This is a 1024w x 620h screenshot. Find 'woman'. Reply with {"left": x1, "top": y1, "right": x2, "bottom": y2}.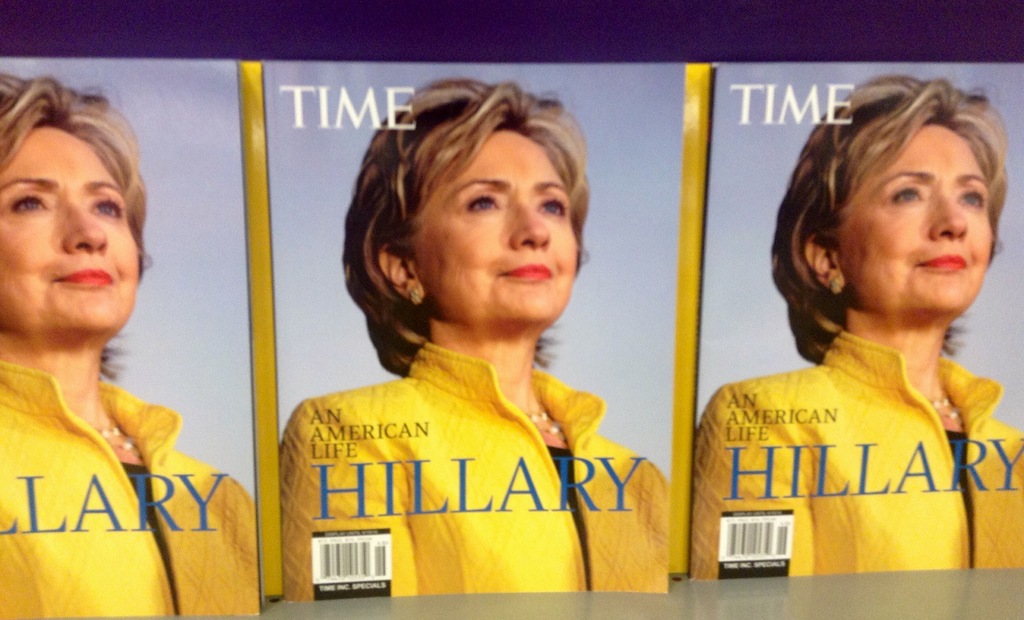
{"left": 0, "top": 74, "right": 260, "bottom": 619}.
